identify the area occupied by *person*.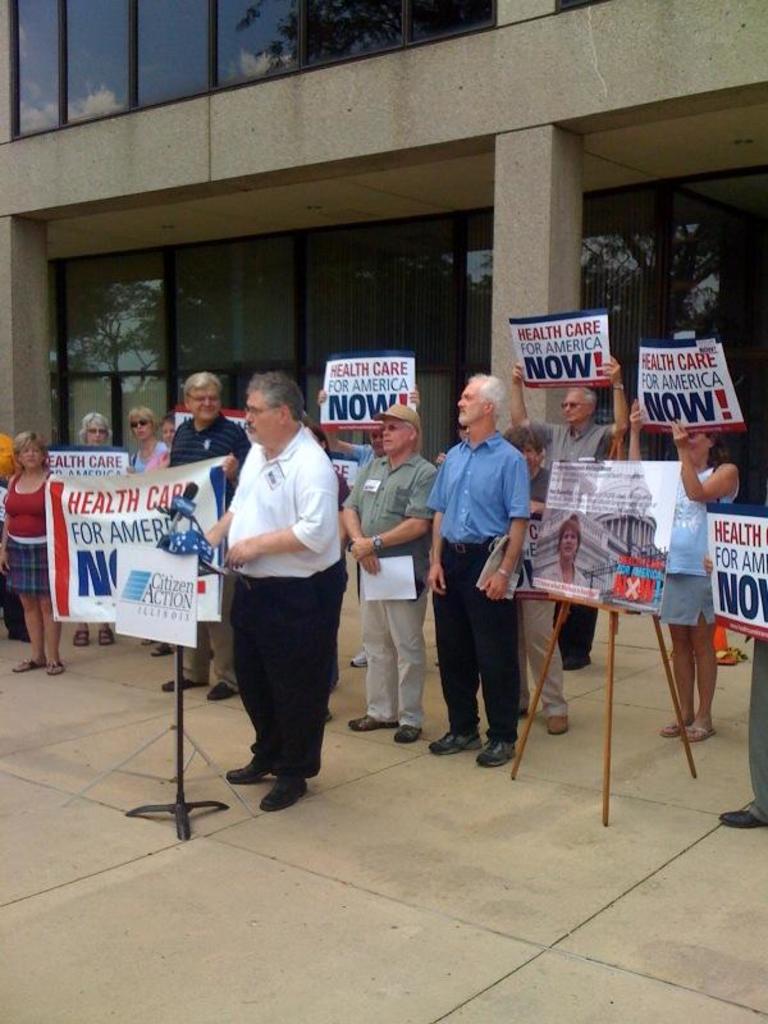
Area: left=165, top=366, right=260, bottom=705.
